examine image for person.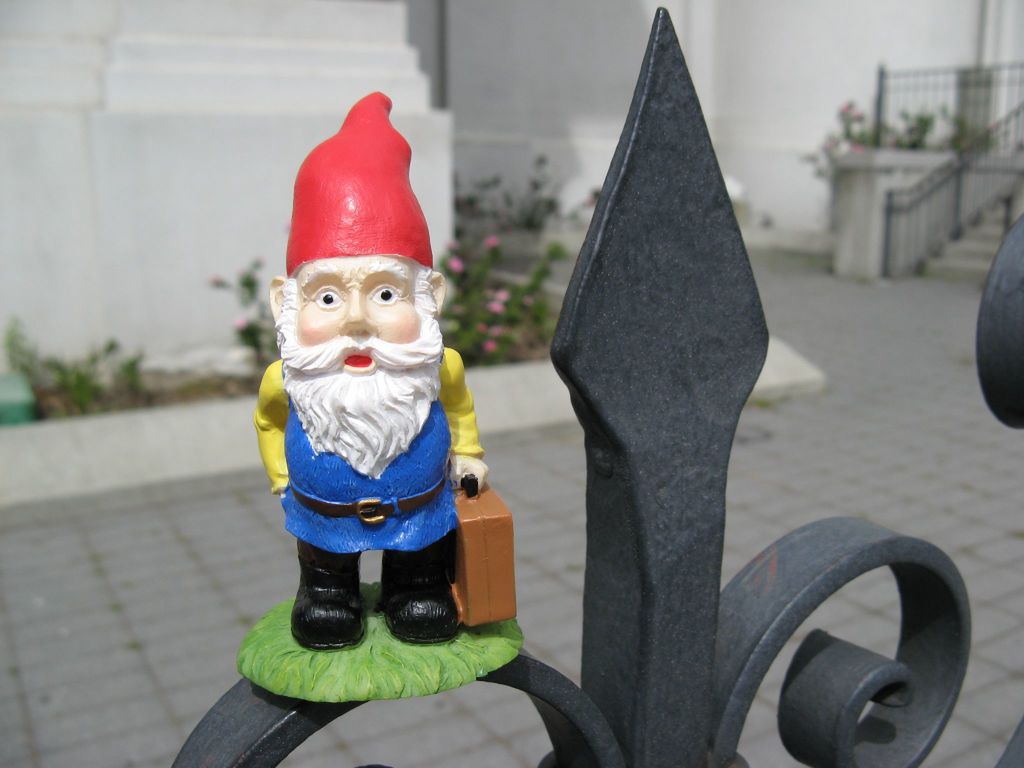
Examination result: 250,97,493,651.
